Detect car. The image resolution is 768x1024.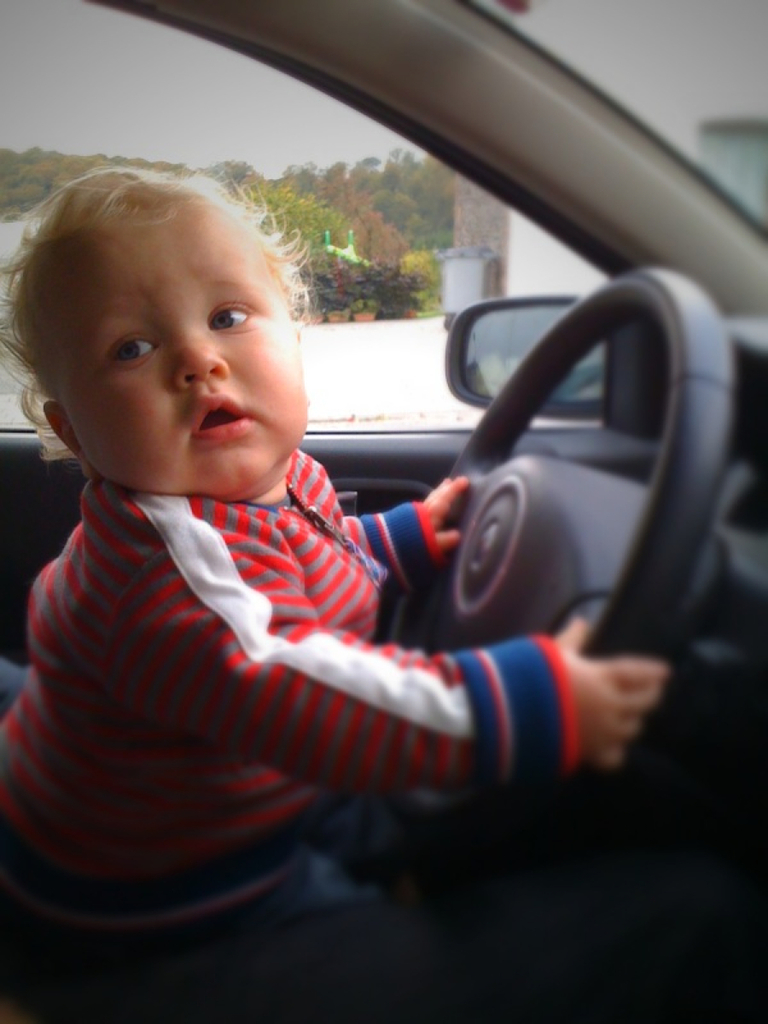
x1=0 y1=0 x2=767 y2=1021.
